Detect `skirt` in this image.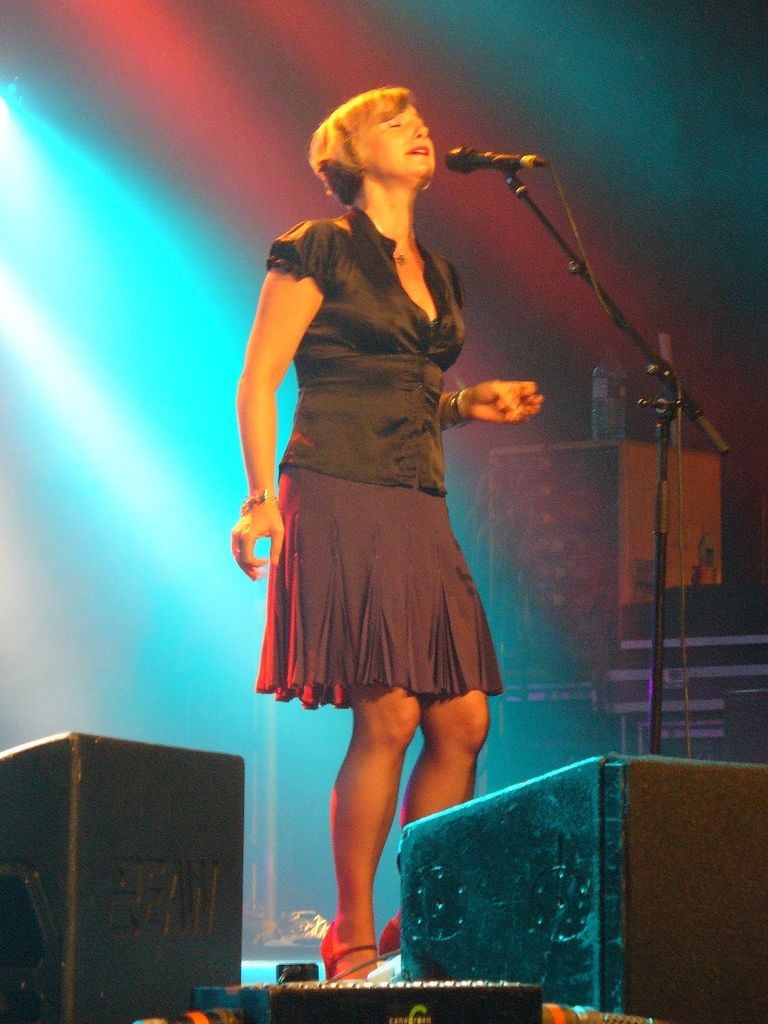
Detection: locate(248, 466, 505, 714).
